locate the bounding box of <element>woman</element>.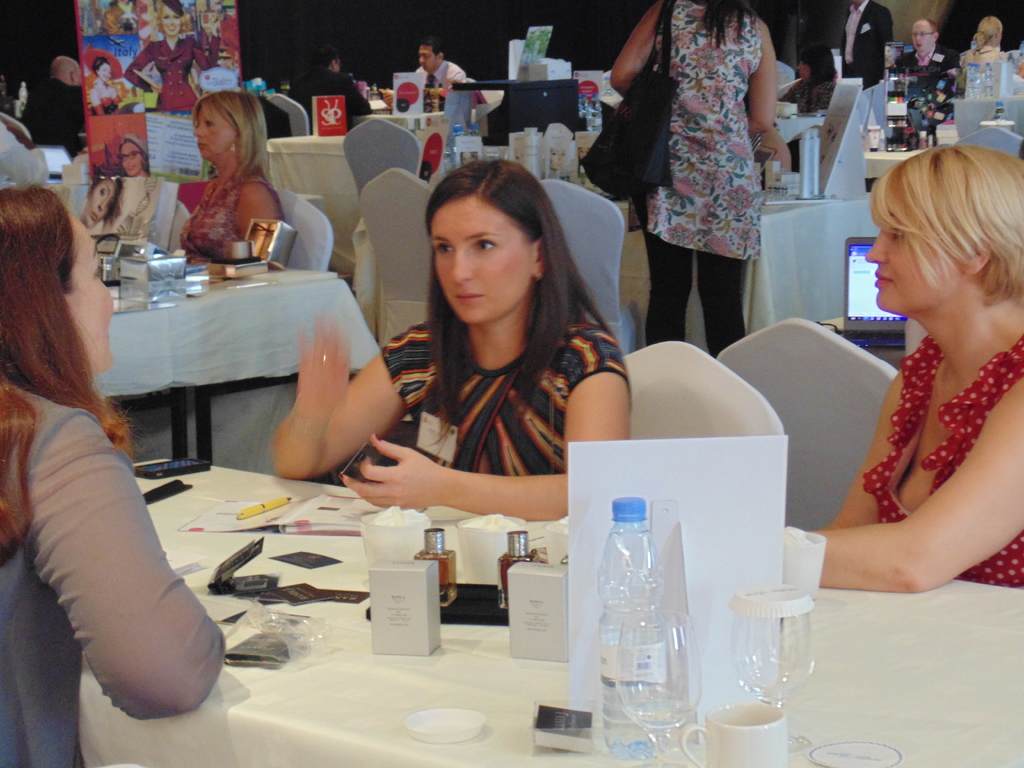
Bounding box: bbox=[273, 157, 632, 523].
